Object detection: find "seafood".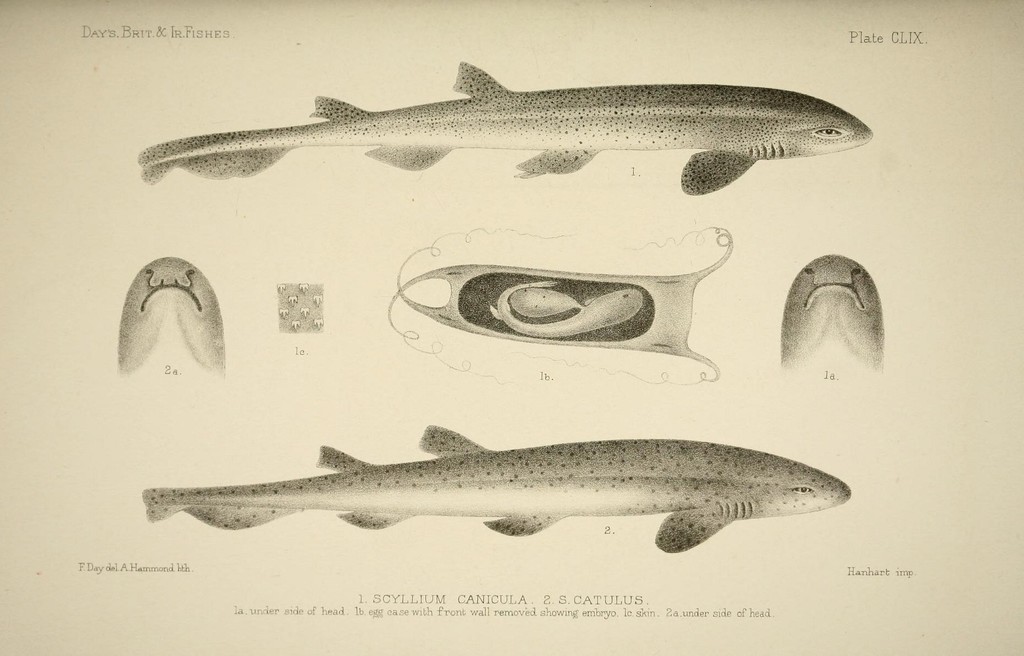
<region>136, 56, 871, 196</region>.
